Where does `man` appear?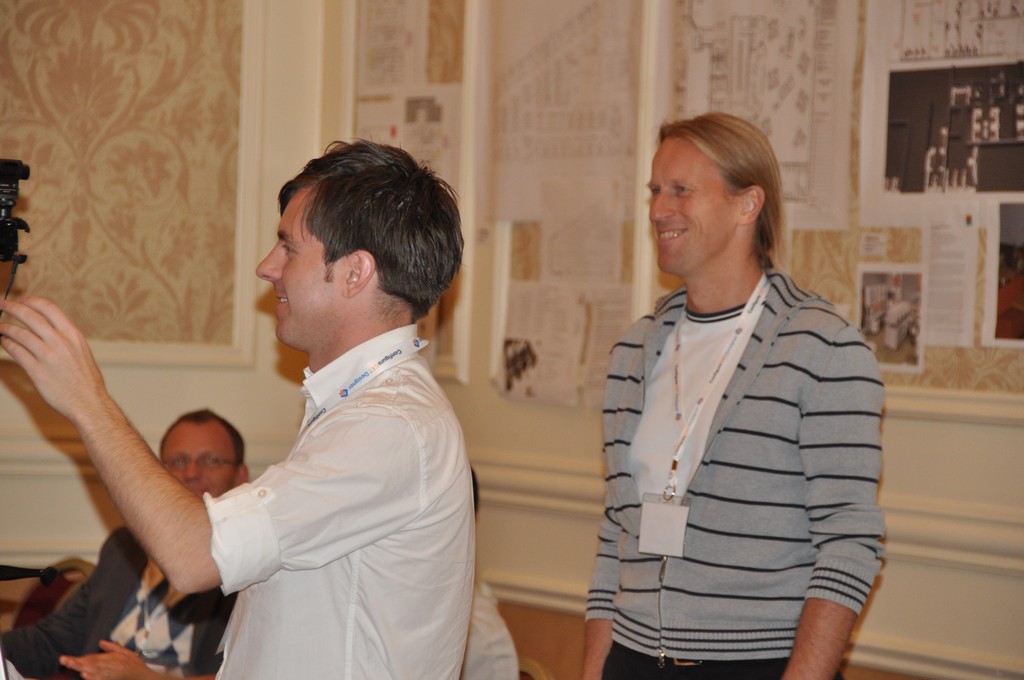
Appears at rect(0, 139, 474, 679).
